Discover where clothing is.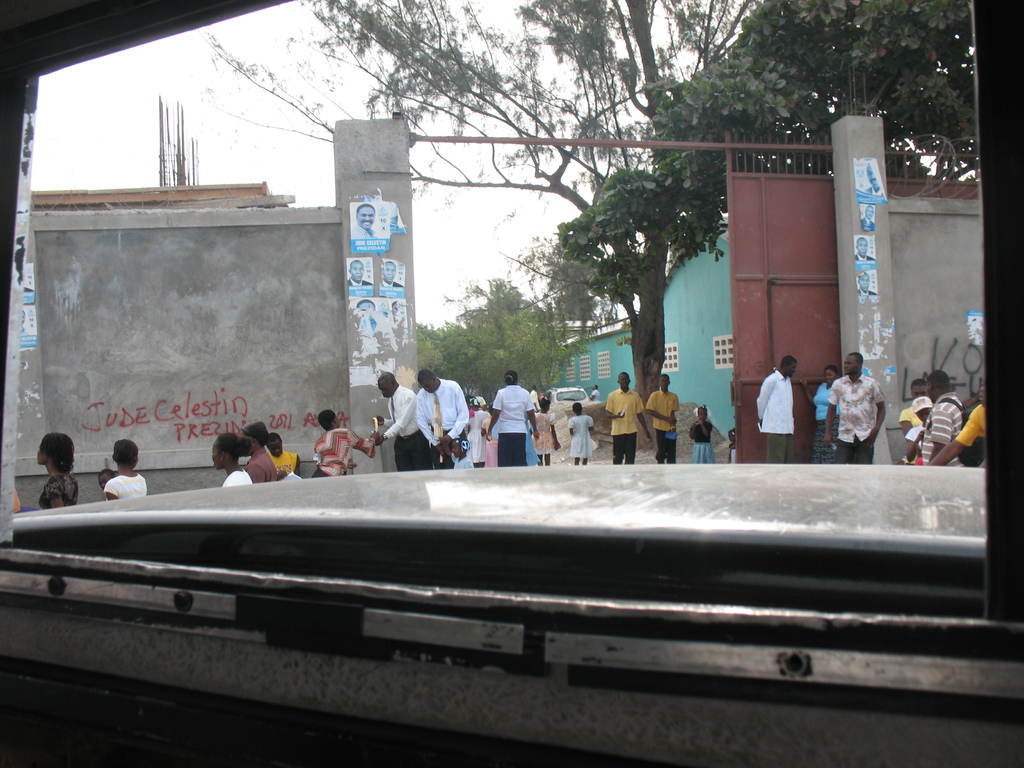
Discovered at rect(108, 470, 140, 497).
